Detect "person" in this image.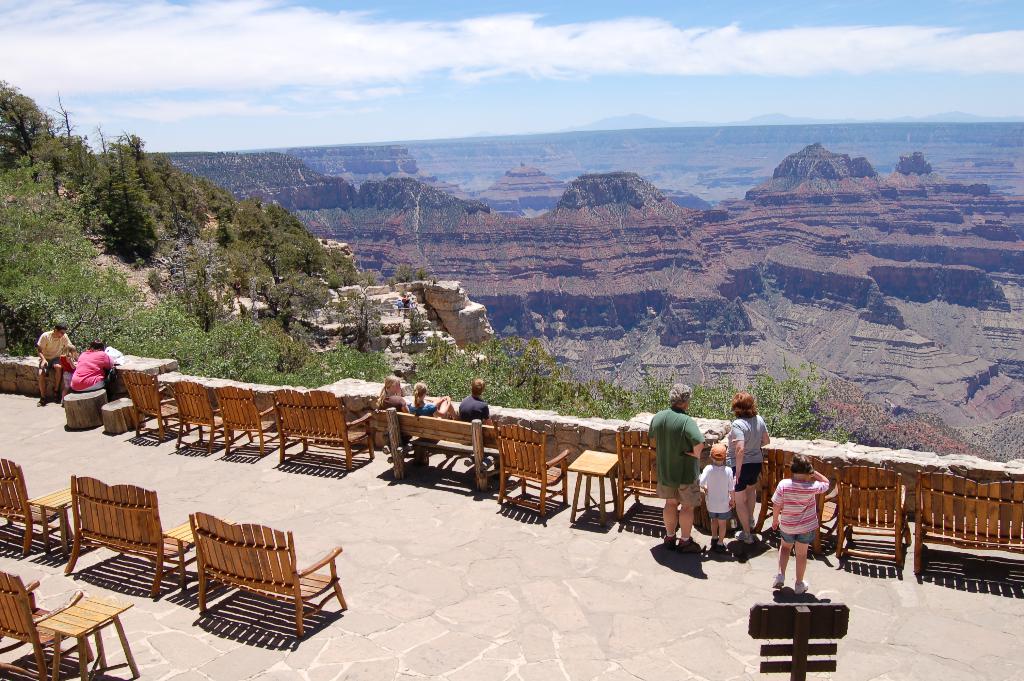
Detection: l=465, t=377, r=484, b=421.
